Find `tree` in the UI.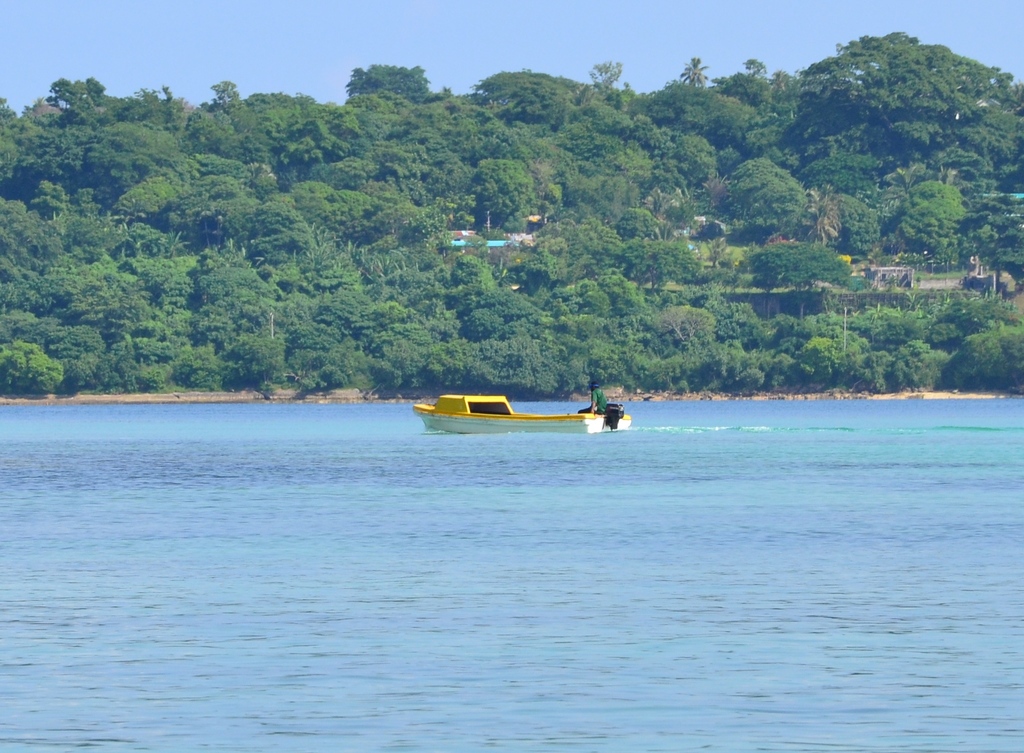
UI element at Rect(867, 331, 903, 386).
